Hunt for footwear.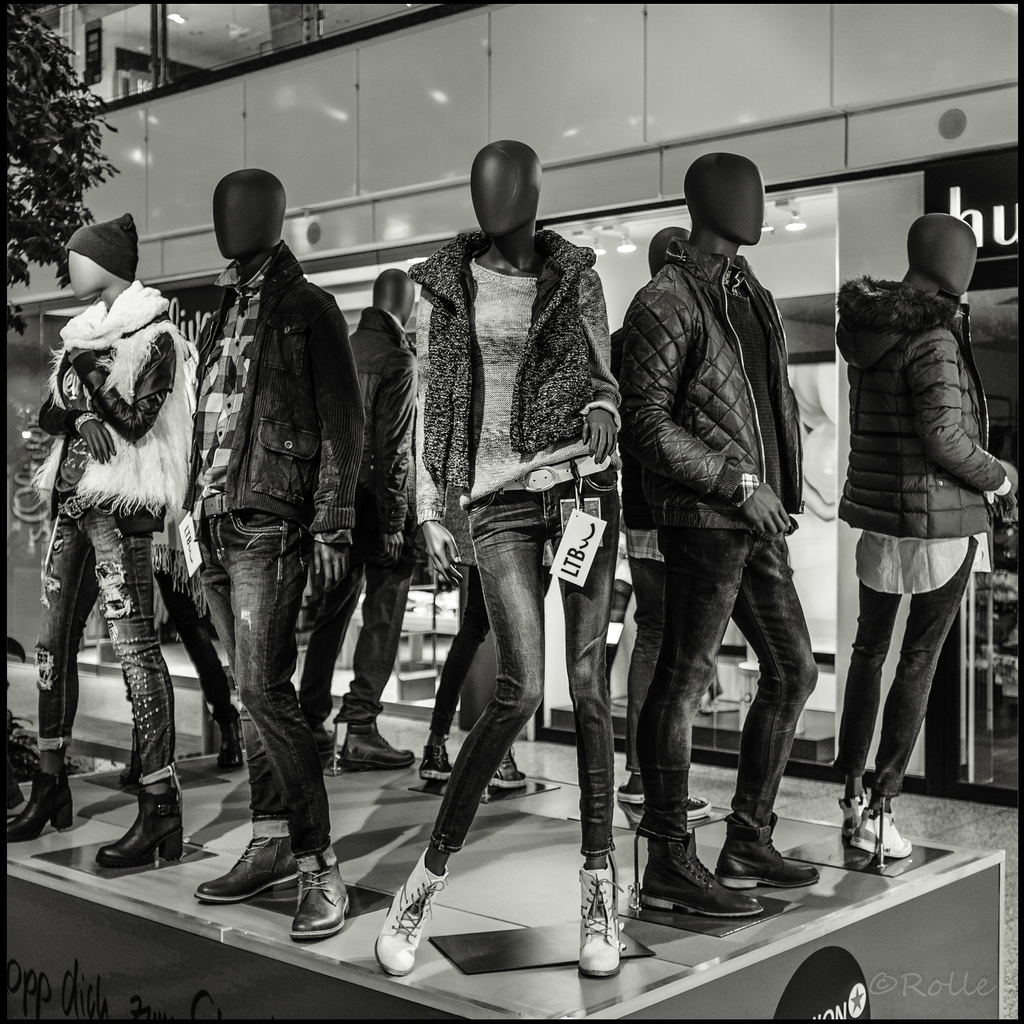
Hunted down at {"left": 372, "top": 850, "right": 447, "bottom": 975}.
